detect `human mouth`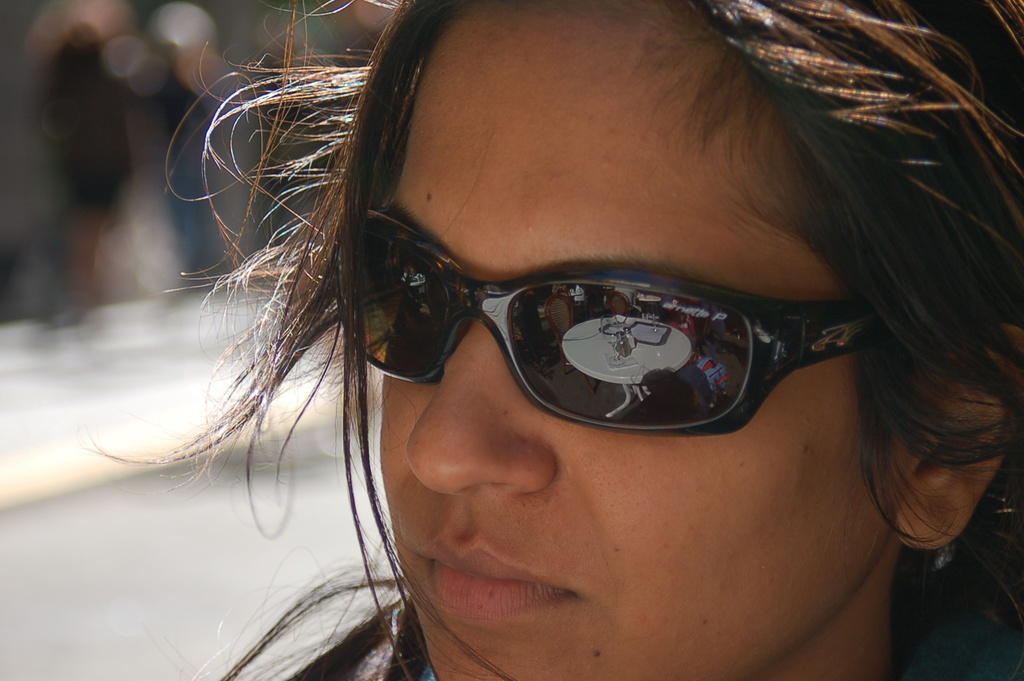
pyautogui.locateOnScreen(412, 541, 573, 617)
